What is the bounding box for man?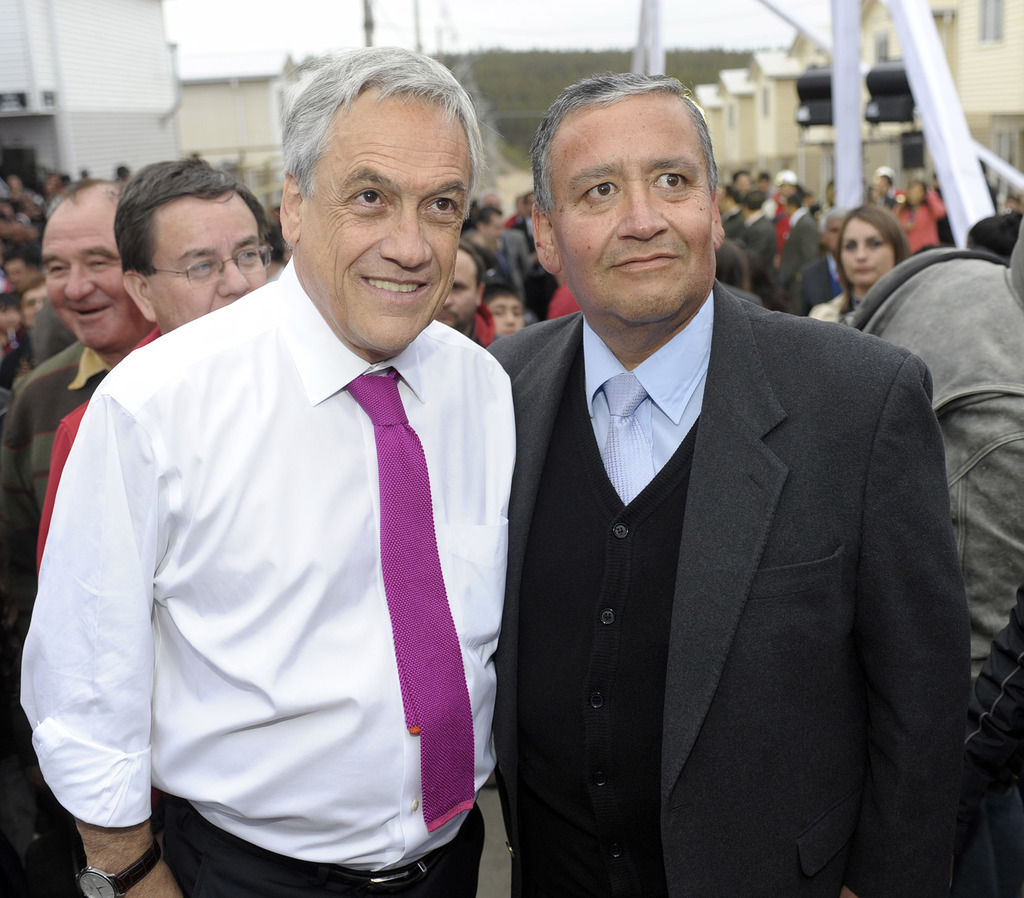
bbox(463, 211, 503, 275).
